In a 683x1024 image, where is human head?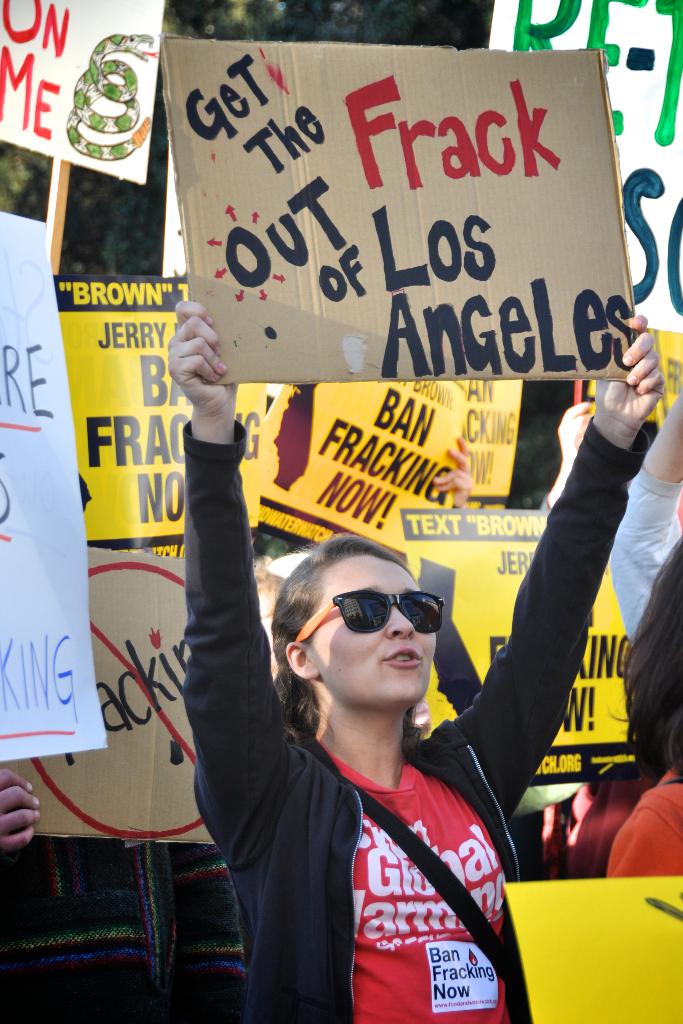
Rect(270, 531, 445, 720).
